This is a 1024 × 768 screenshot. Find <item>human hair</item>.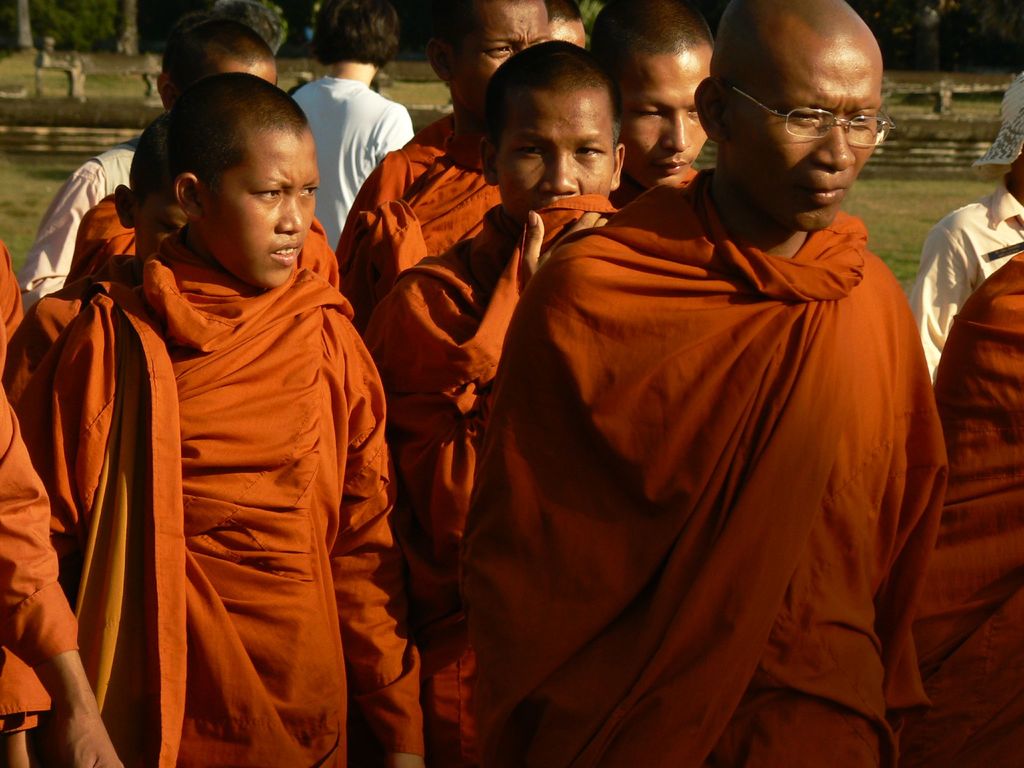
Bounding box: (left=487, top=49, right=623, bottom=171).
